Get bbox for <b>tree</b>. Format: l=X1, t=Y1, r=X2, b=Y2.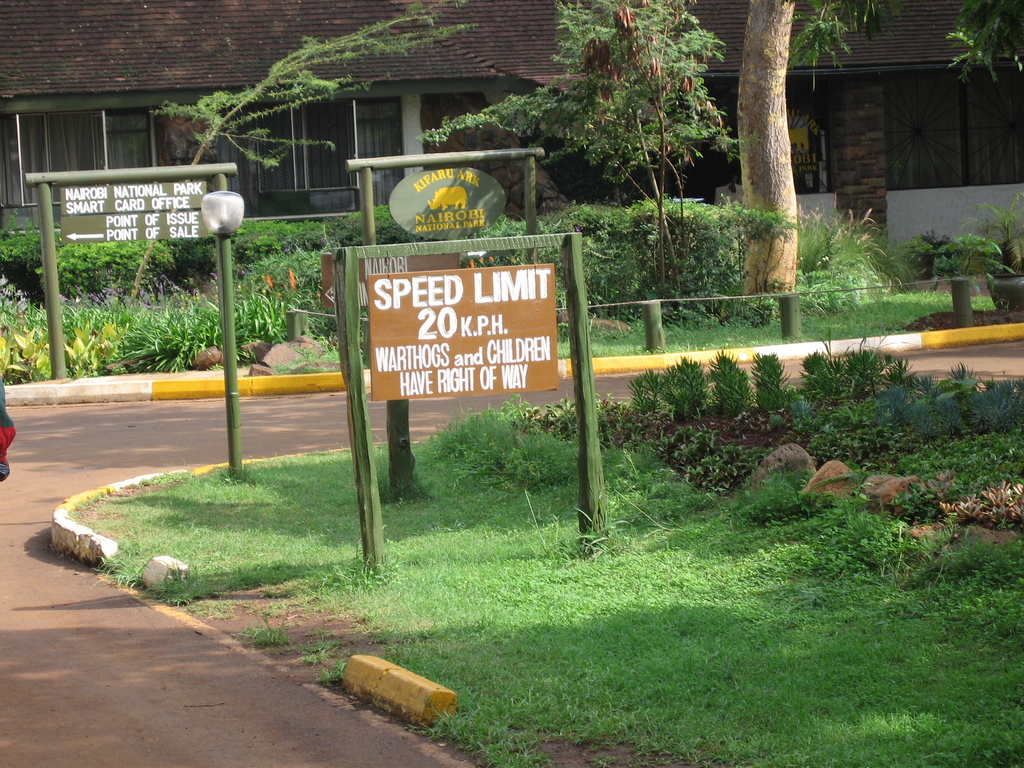
l=413, t=0, r=731, b=308.
